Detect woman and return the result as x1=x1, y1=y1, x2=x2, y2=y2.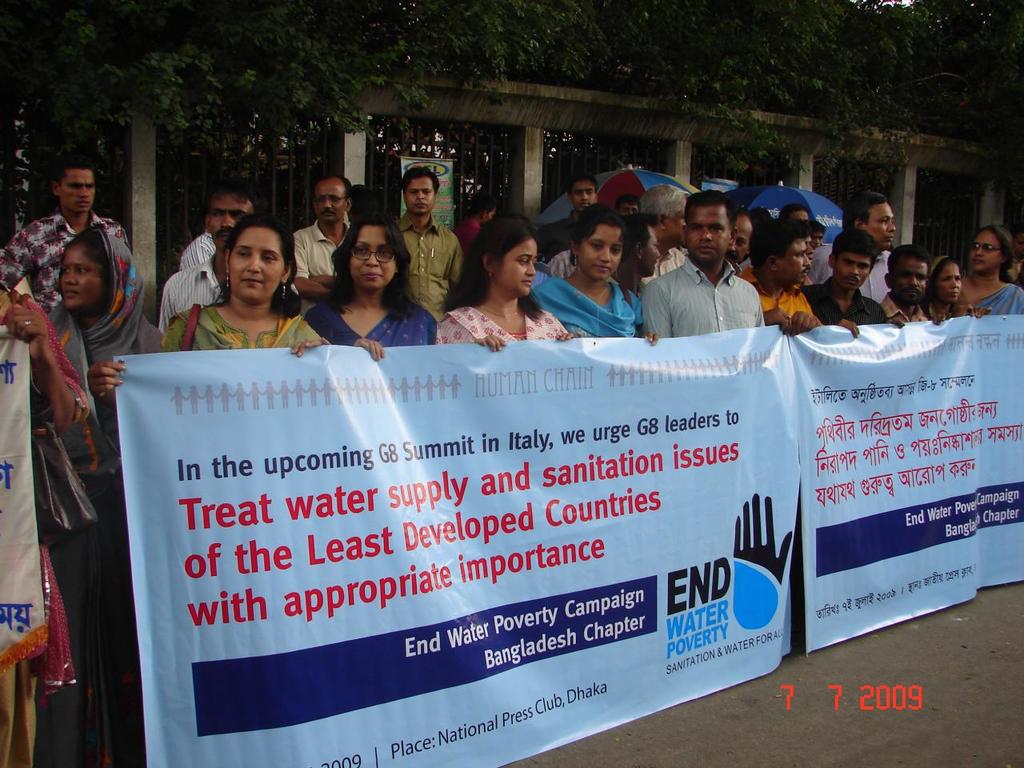
x1=957, y1=214, x2=1023, y2=317.
